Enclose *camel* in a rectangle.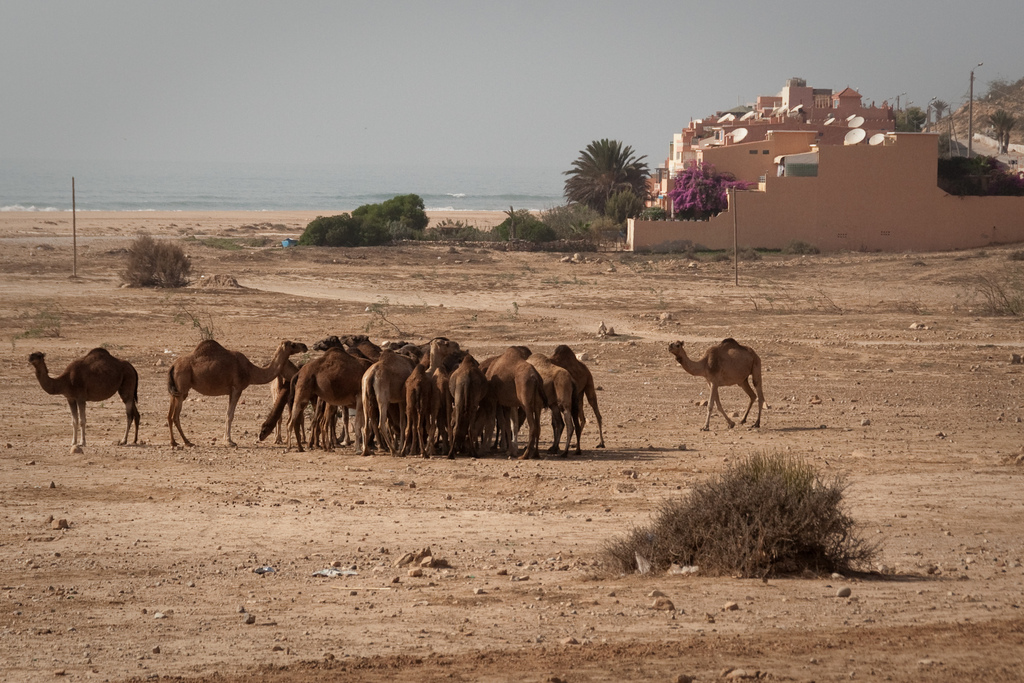
<box>664,340,762,427</box>.
